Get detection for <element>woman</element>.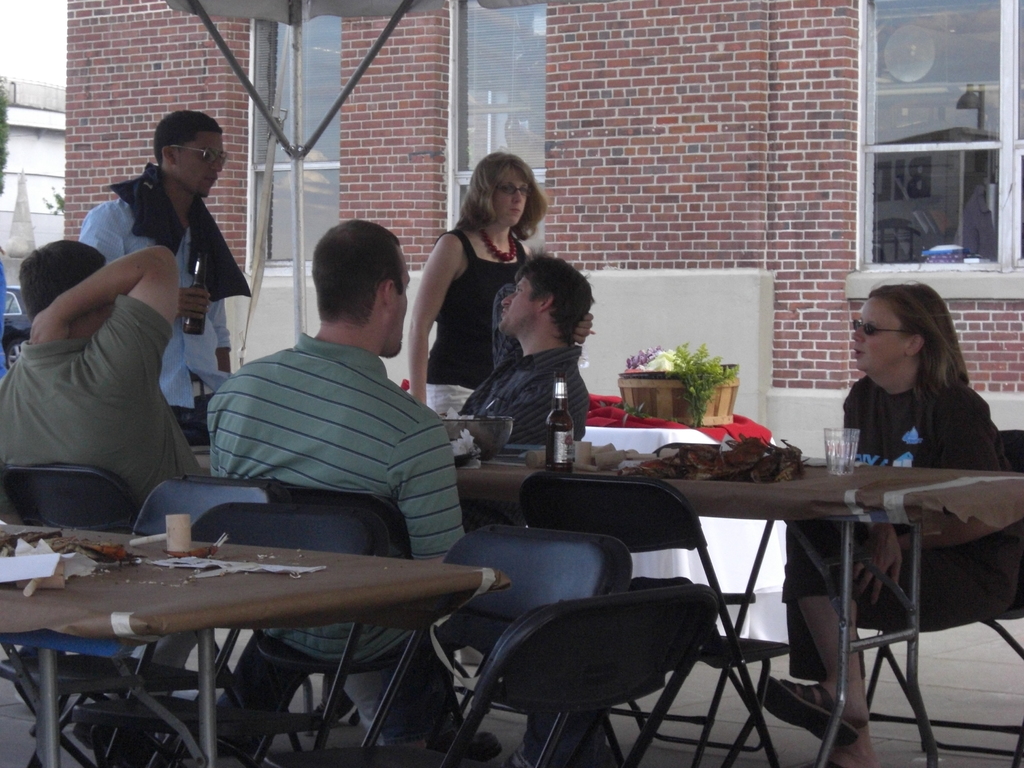
Detection: <box>406,151,546,389</box>.
